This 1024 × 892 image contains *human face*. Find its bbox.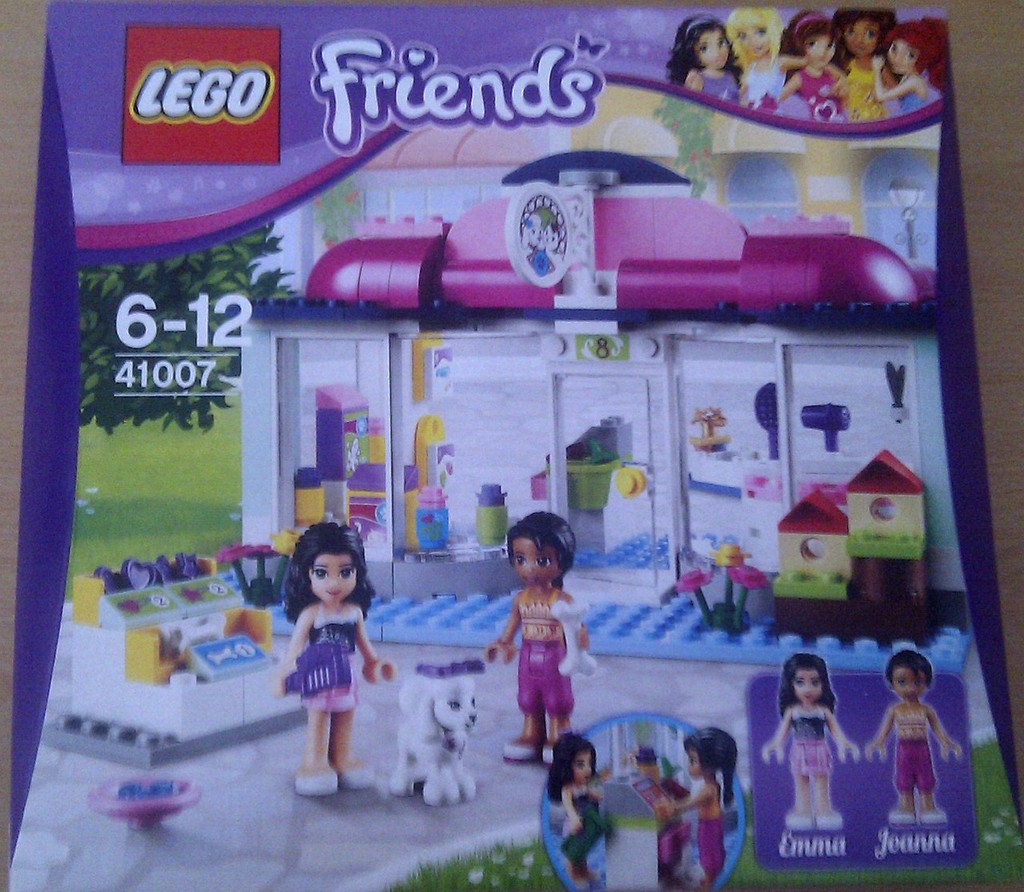
BBox(795, 671, 822, 700).
